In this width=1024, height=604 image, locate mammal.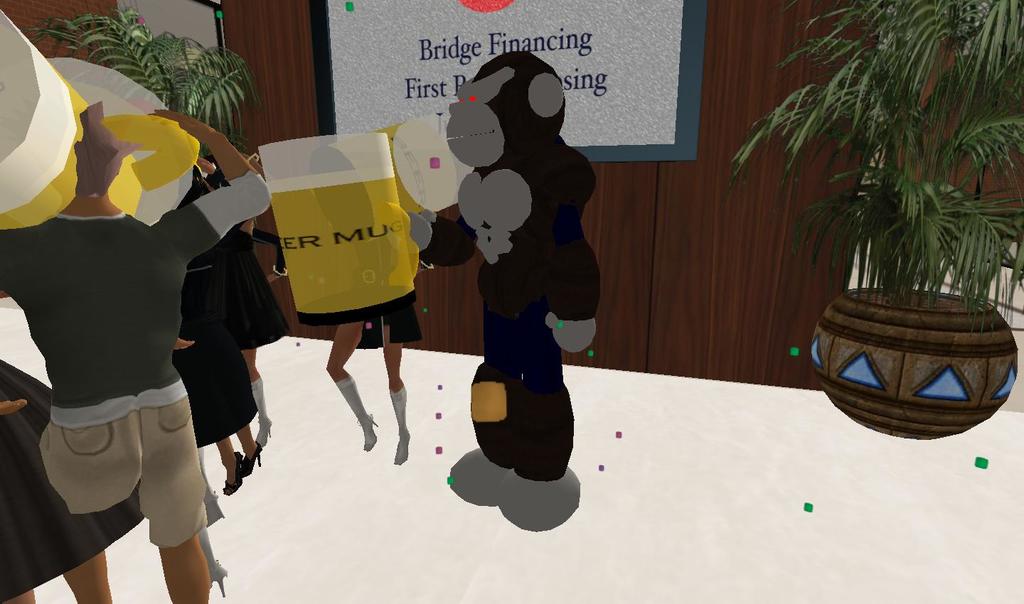
Bounding box: l=406, t=48, r=598, b=532.
